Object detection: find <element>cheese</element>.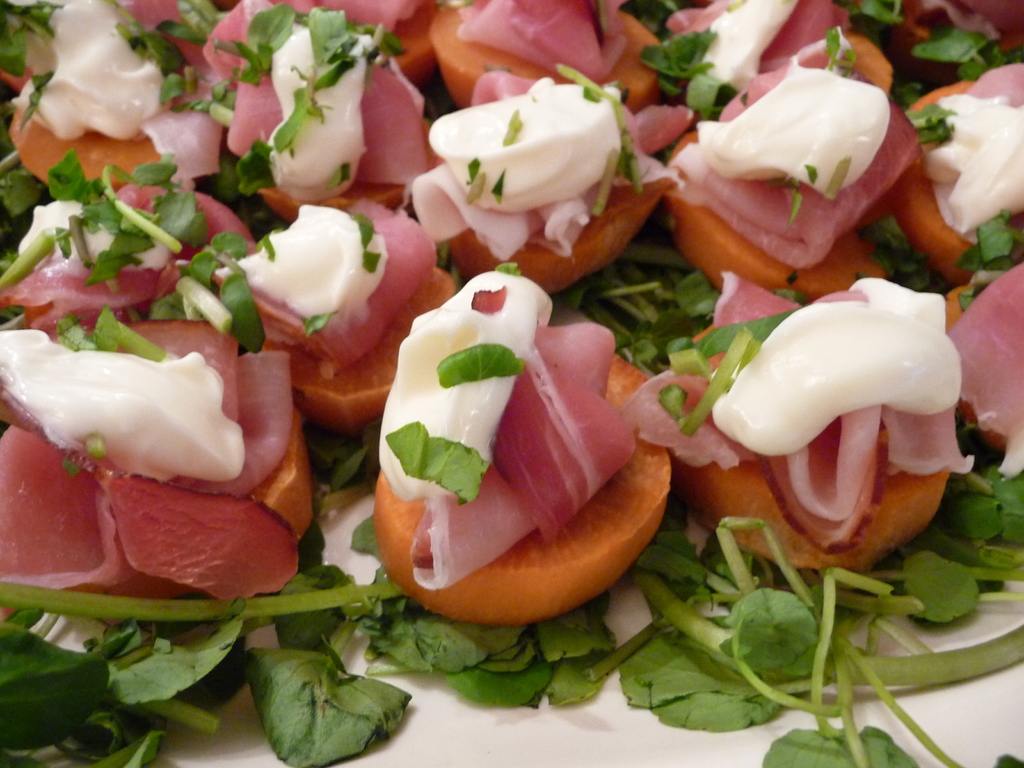
region(923, 93, 1023, 237).
